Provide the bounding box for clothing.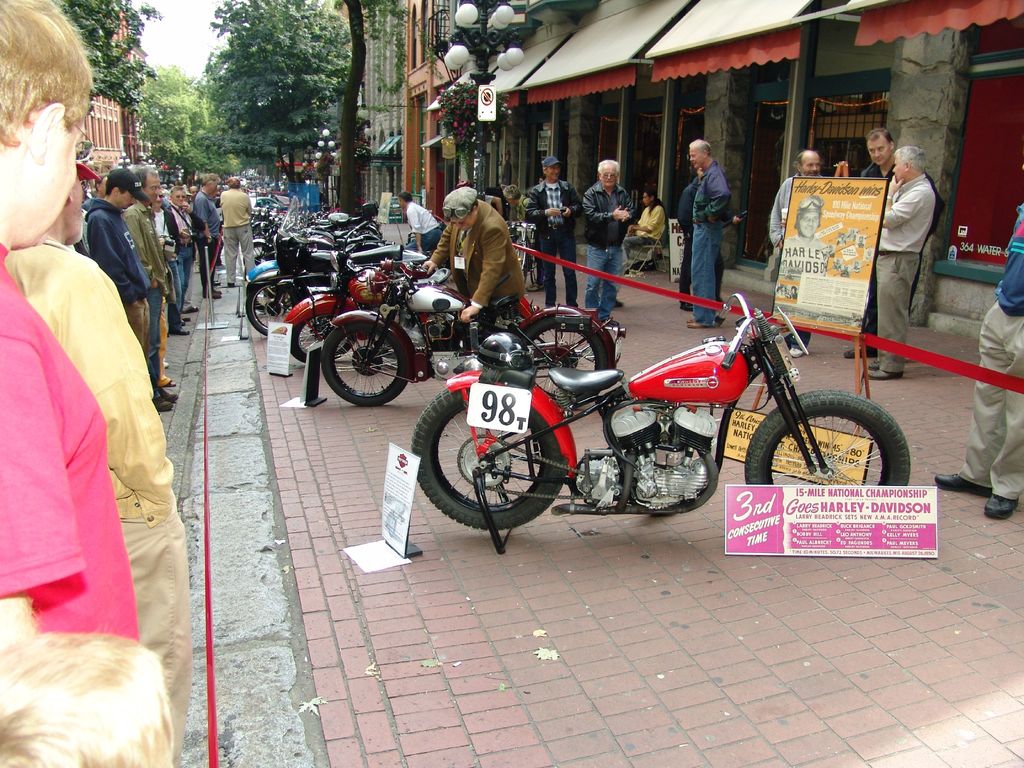
194:188:218:298.
